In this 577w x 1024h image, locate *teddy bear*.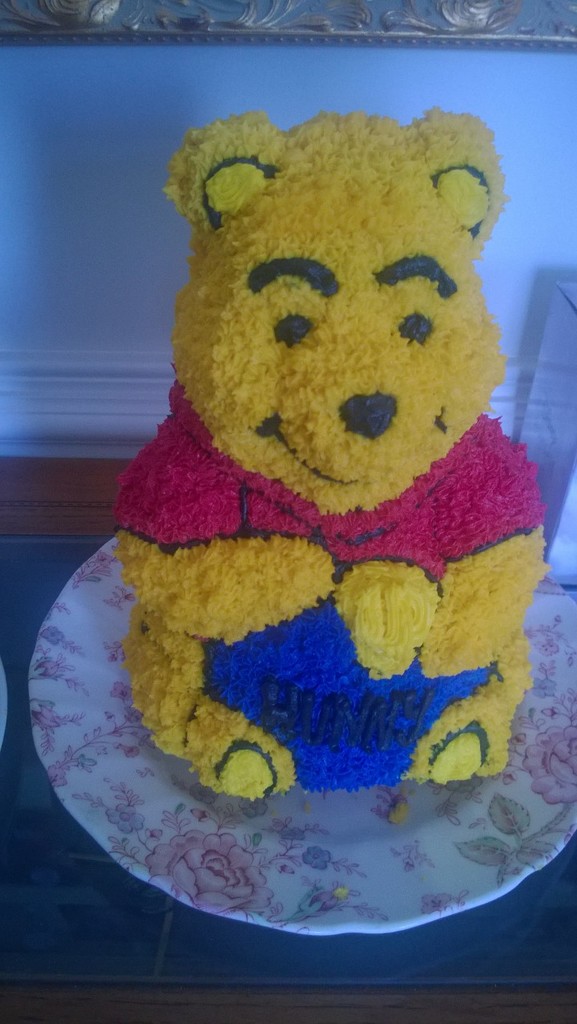
Bounding box: 115,114,552,793.
